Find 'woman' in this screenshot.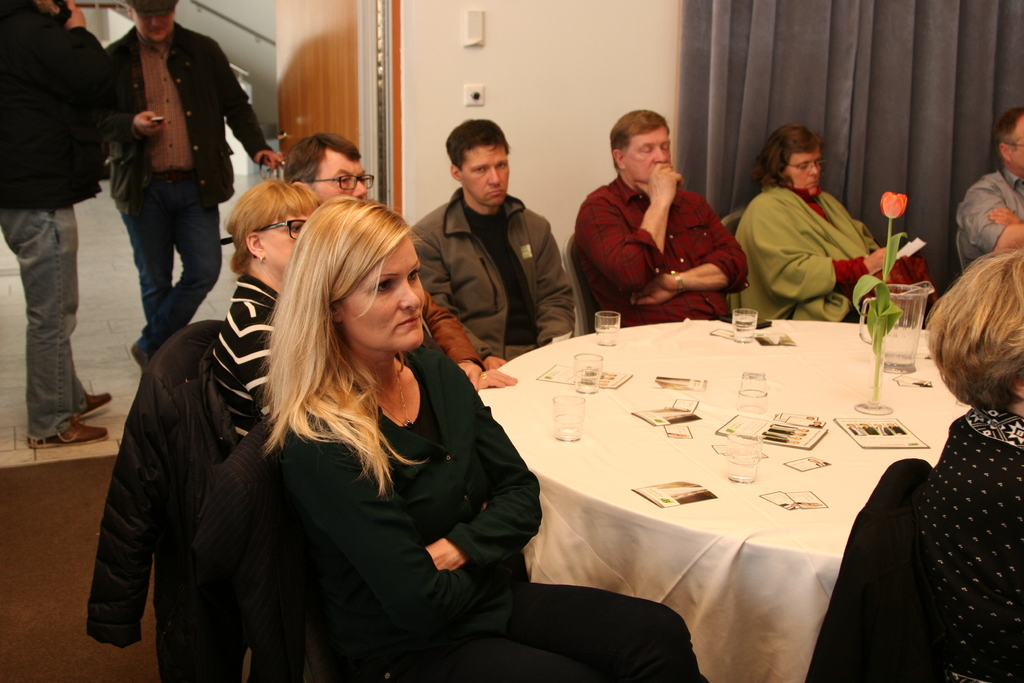
The bounding box for 'woman' is (x1=922, y1=251, x2=1023, y2=682).
